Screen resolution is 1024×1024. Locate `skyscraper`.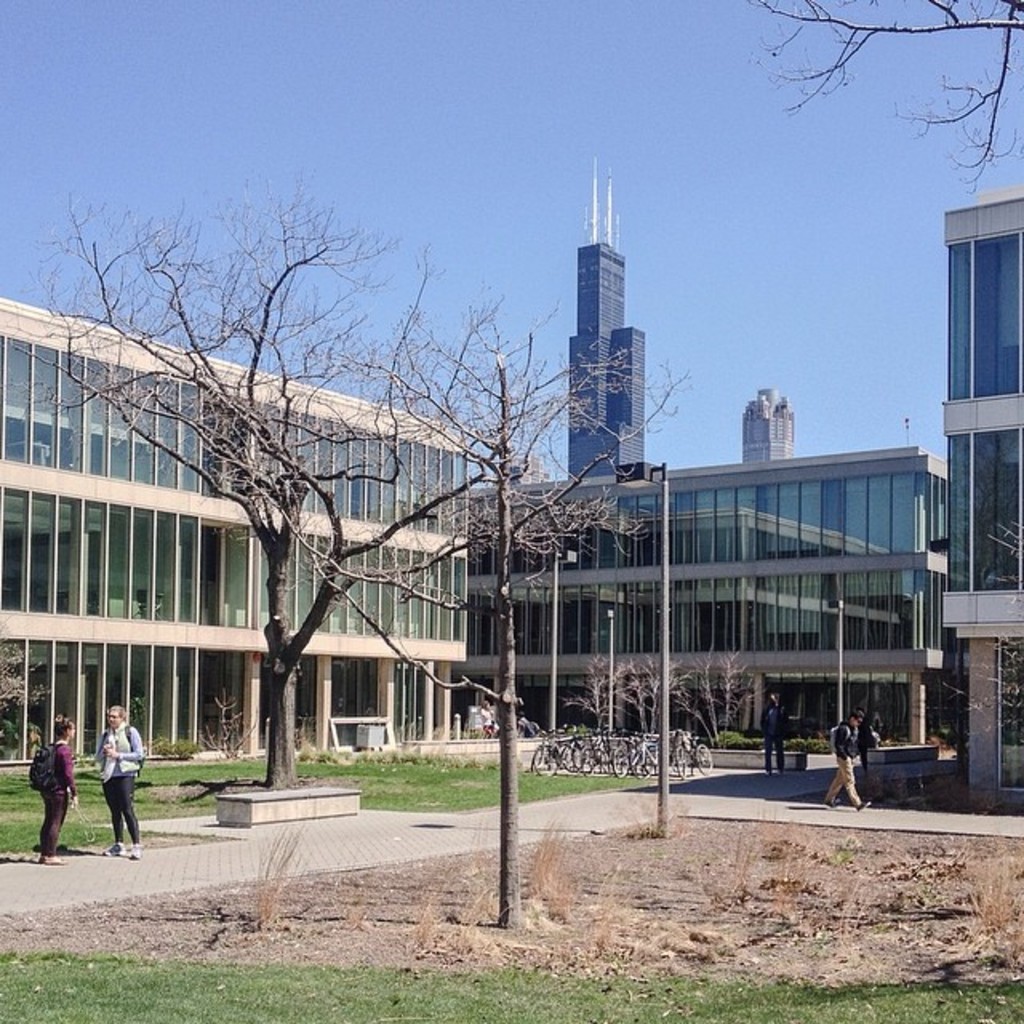
{"x1": 739, "y1": 384, "x2": 795, "y2": 454}.
